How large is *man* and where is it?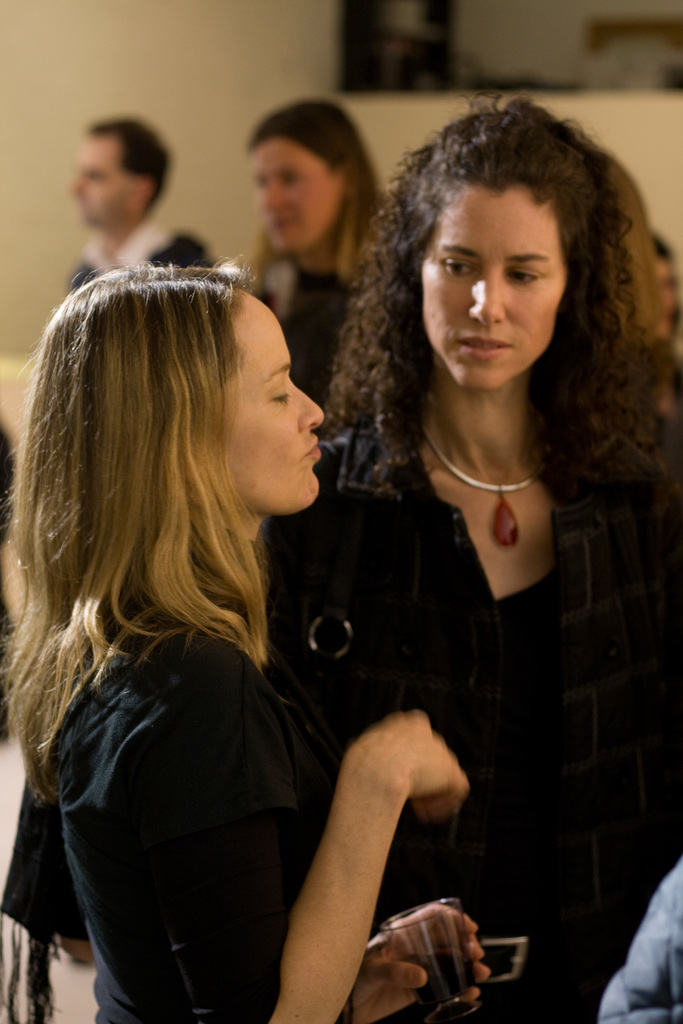
Bounding box: bbox=(42, 115, 197, 270).
